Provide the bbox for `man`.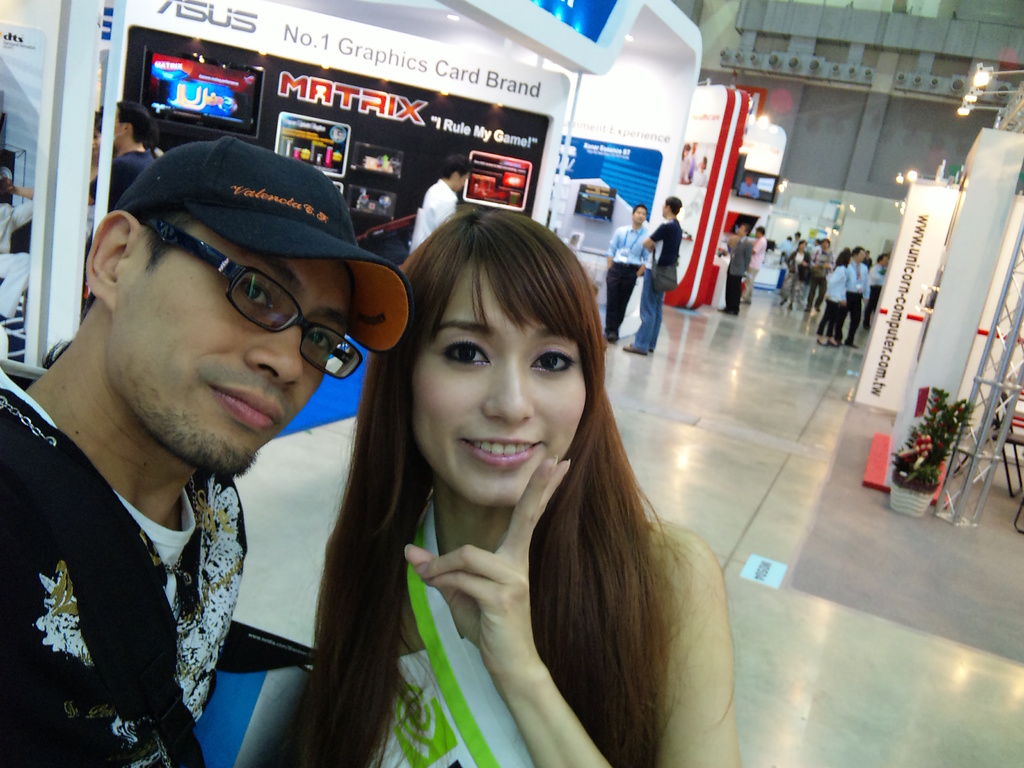
717:212:746:317.
